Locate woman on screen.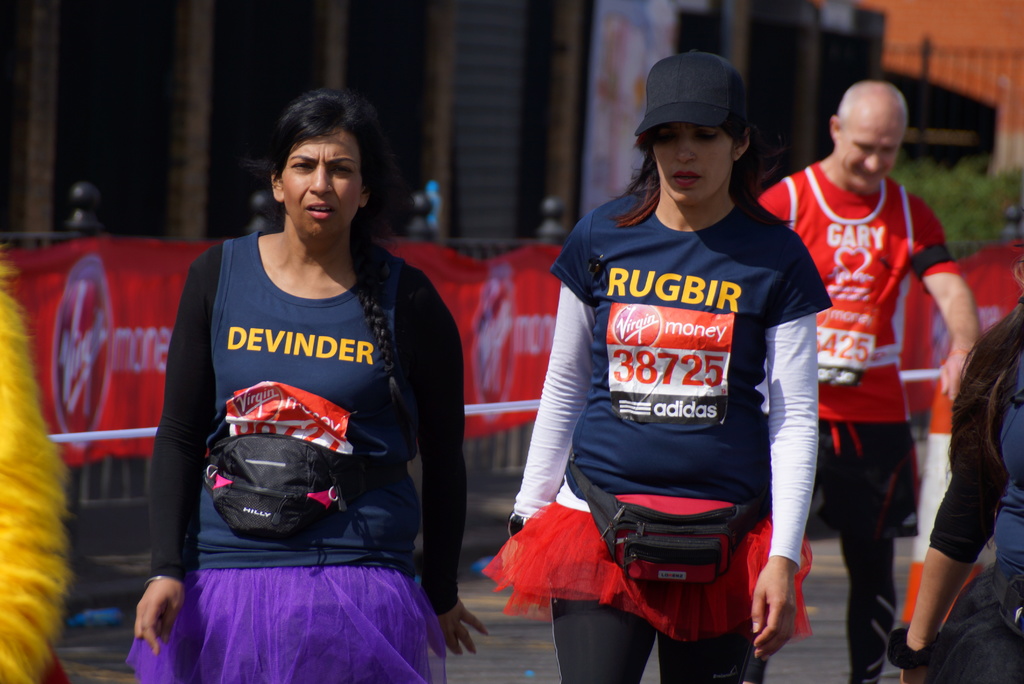
On screen at left=504, top=53, right=831, bottom=683.
